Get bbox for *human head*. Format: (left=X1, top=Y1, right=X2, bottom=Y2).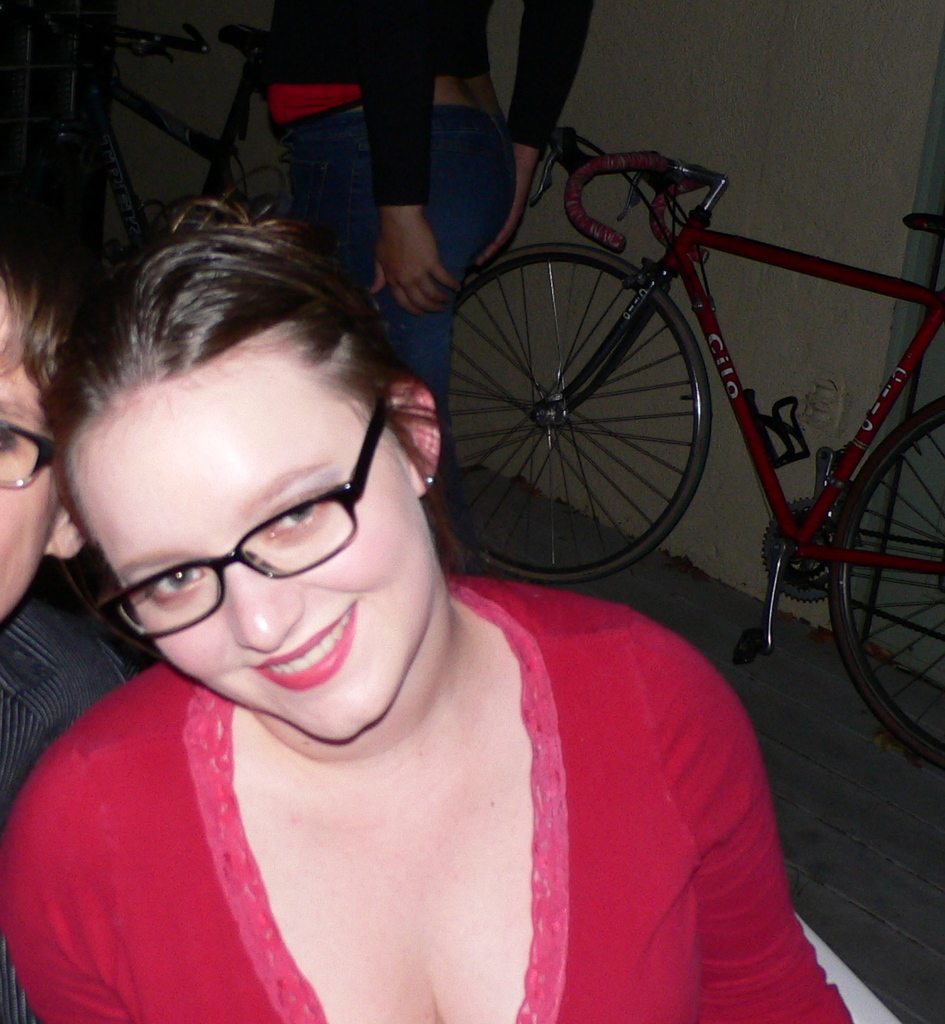
(left=57, top=234, right=438, bottom=729).
